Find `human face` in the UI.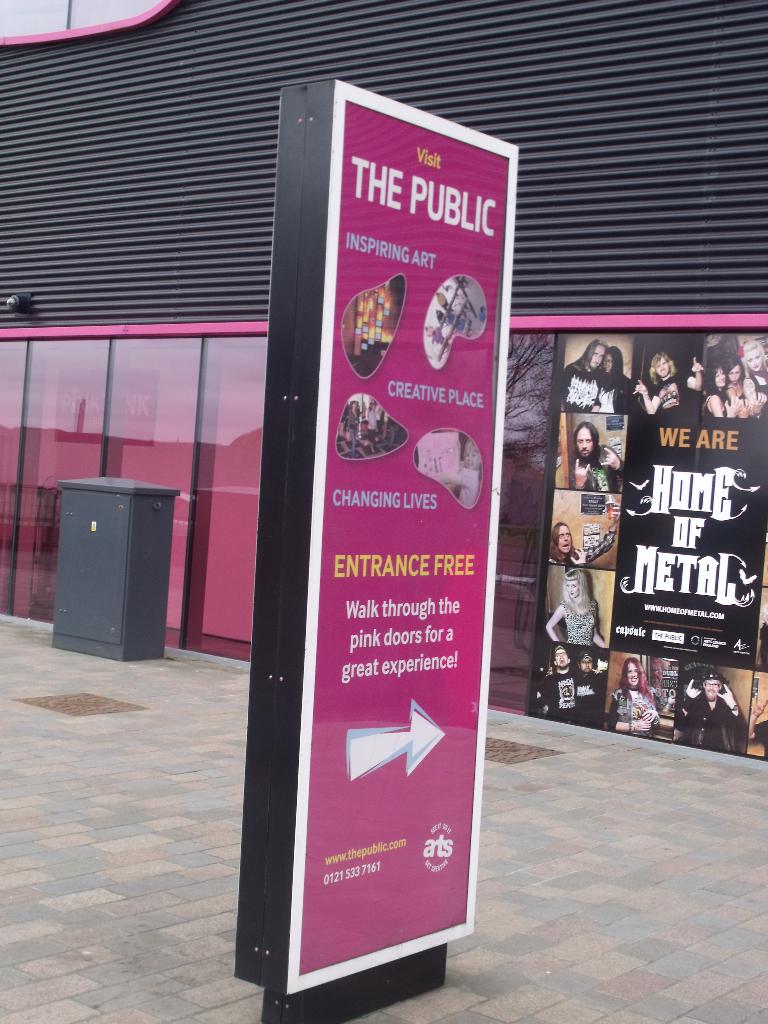
UI element at BBox(575, 426, 593, 463).
